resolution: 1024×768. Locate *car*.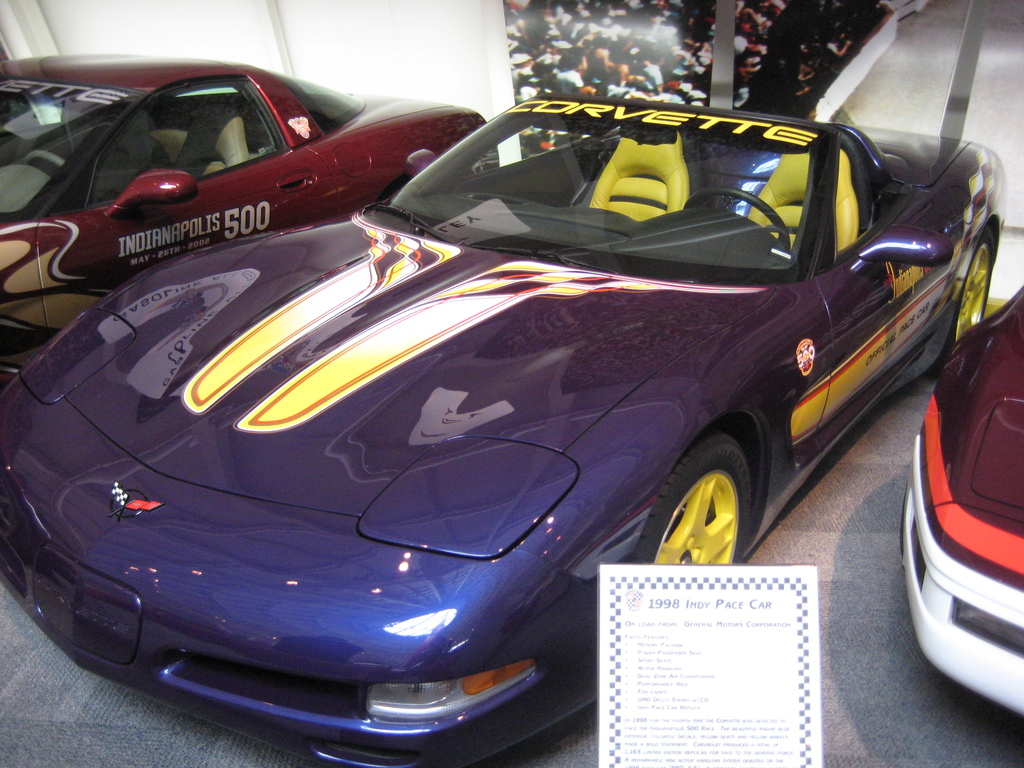
(0,98,1009,767).
